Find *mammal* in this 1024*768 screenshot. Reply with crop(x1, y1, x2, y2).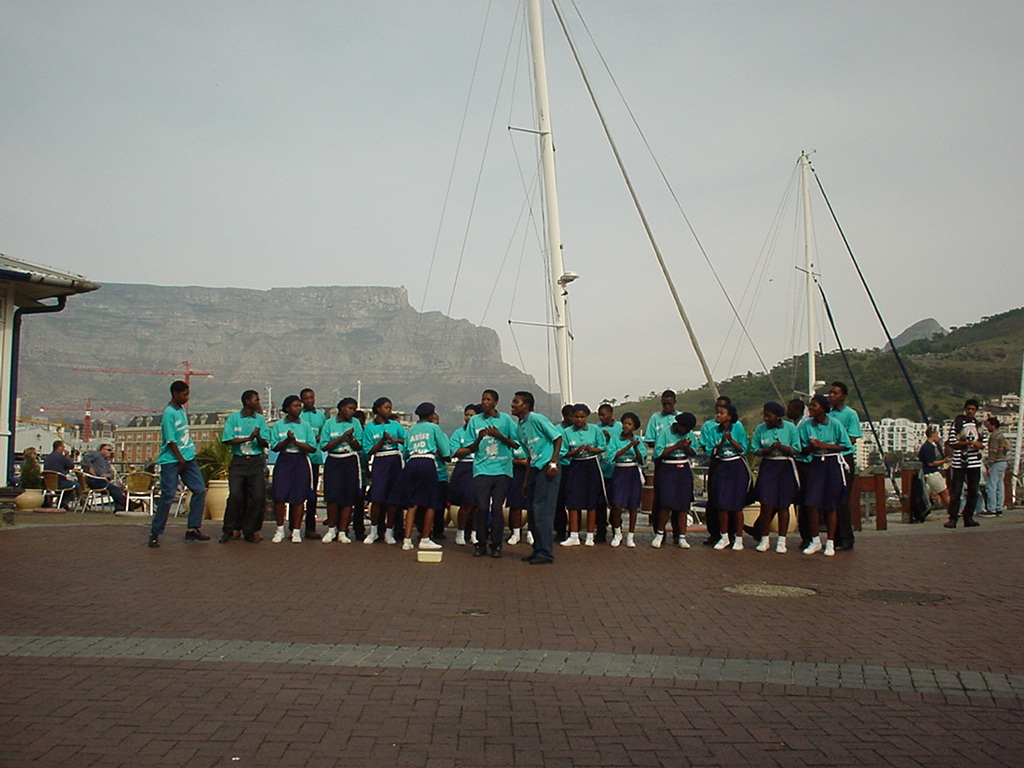
crop(950, 400, 983, 526).
